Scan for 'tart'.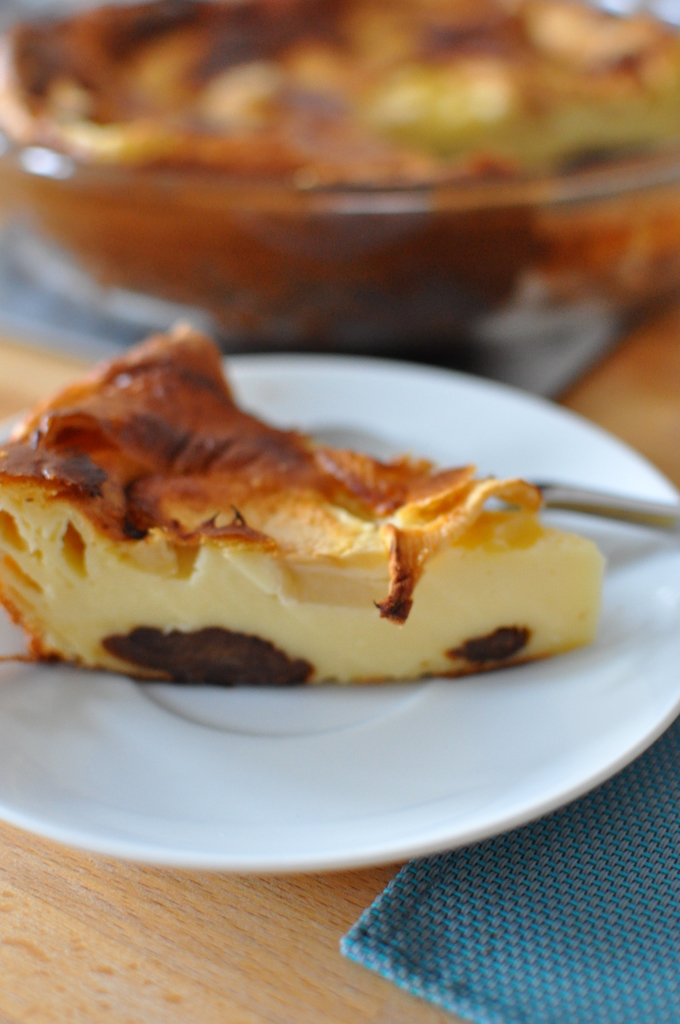
Scan result: 0 0 679 351.
